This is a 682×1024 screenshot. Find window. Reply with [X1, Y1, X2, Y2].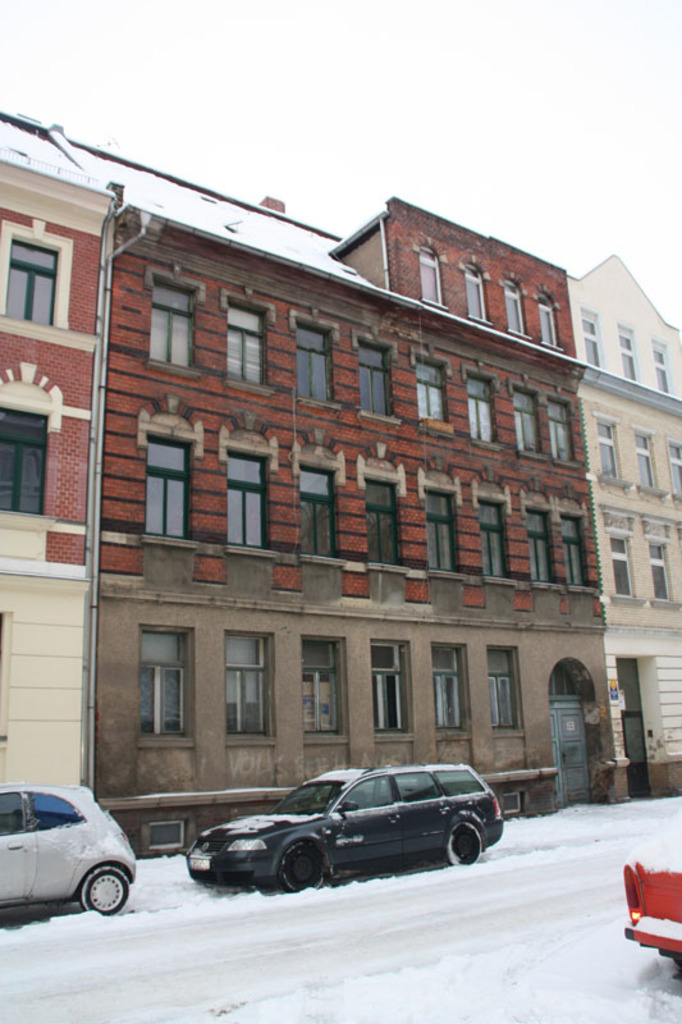
[362, 475, 407, 568].
